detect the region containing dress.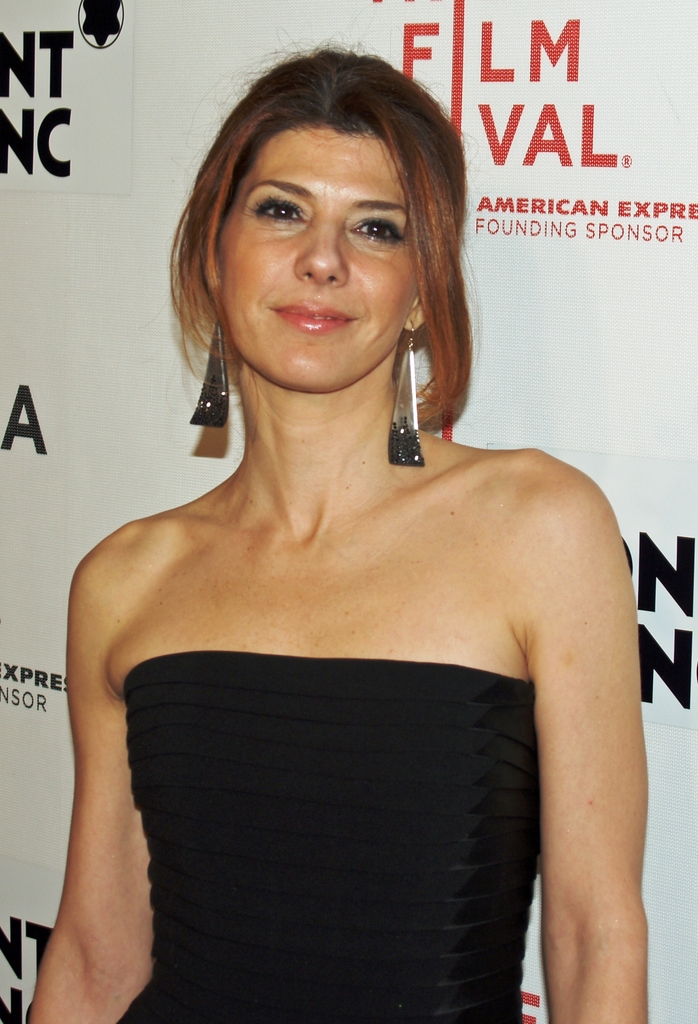
[x1=81, y1=557, x2=596, y2=1013].
